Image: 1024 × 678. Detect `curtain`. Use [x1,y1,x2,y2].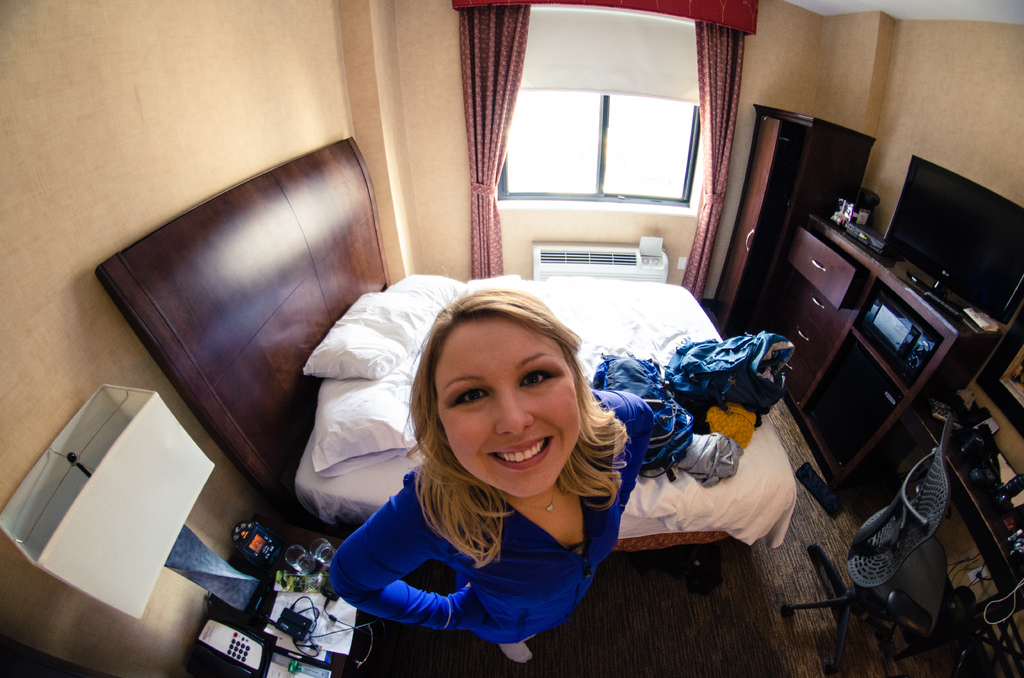
[689,19,744,300].
